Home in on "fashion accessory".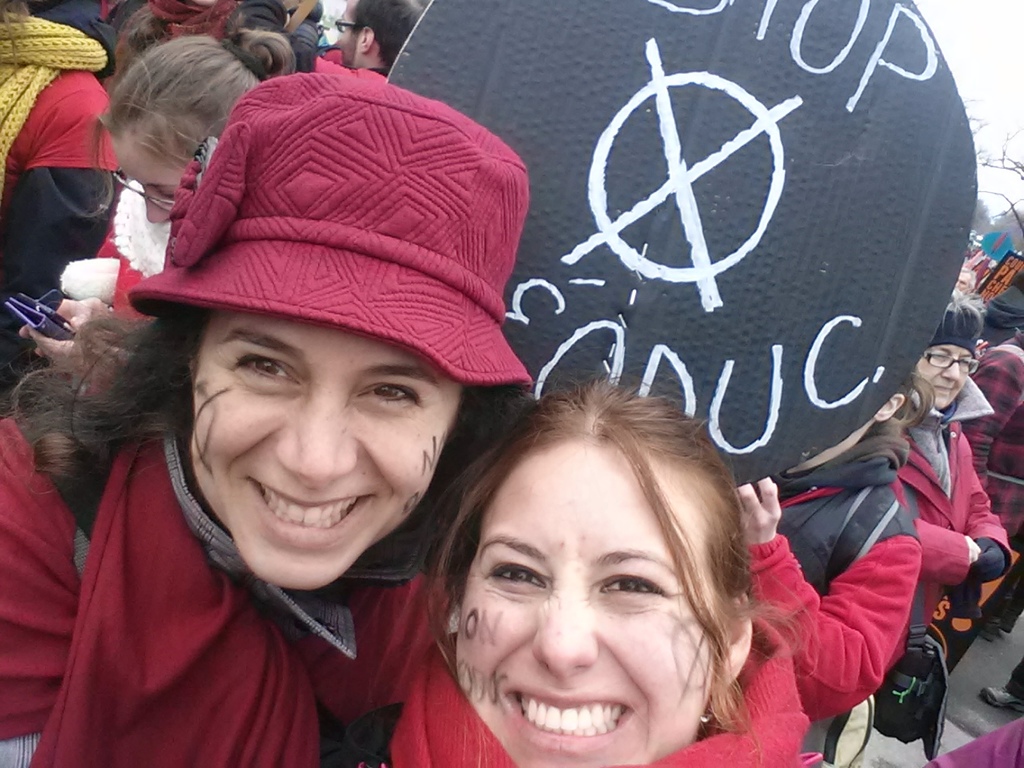
Homed in at (123, 76, 530, 387).
